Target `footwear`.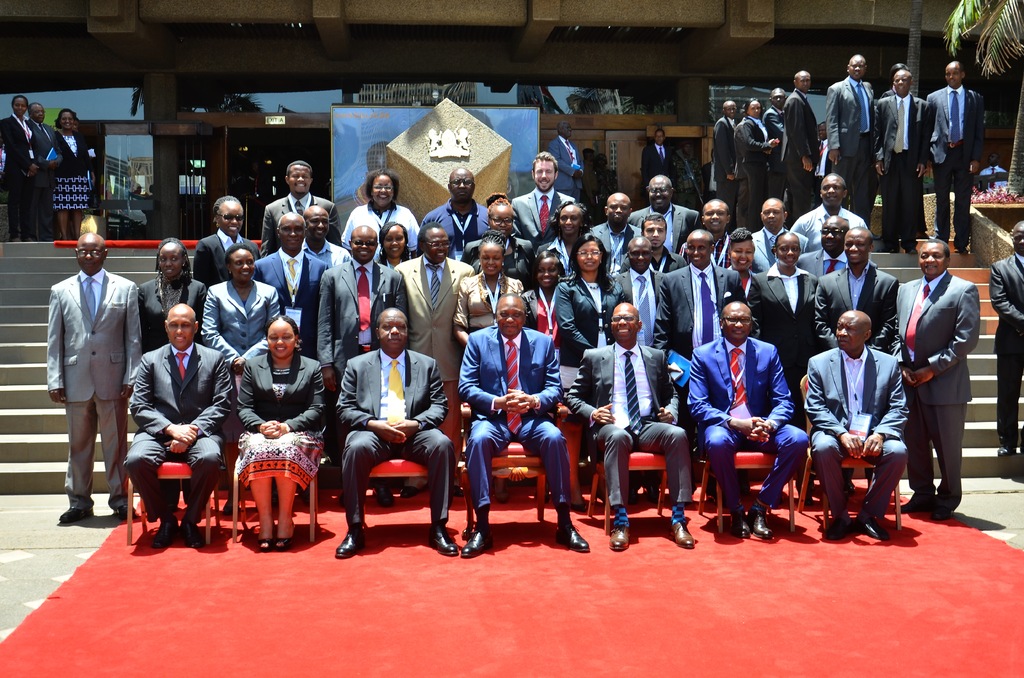
Target region: pyautogui.locateOnScreen(402, 466, 432, 498).
